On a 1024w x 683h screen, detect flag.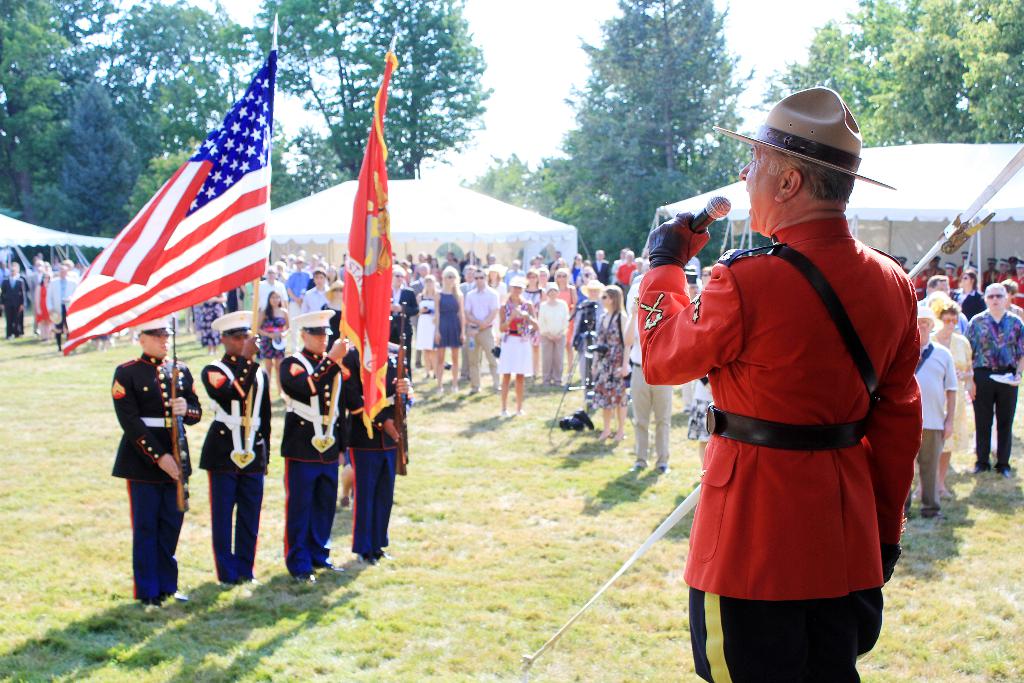
(335, 50, 407, 439).
